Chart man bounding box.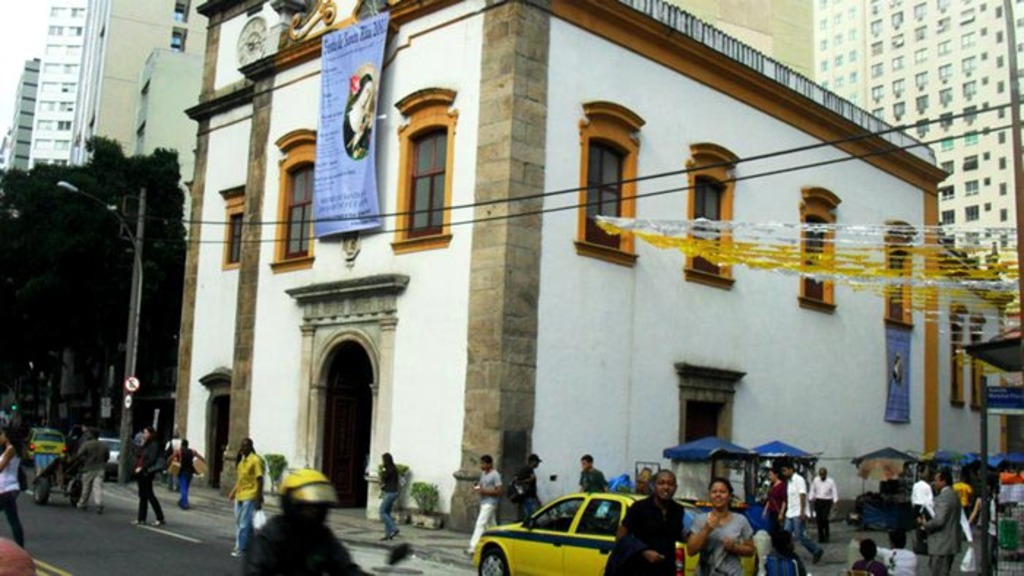
Charted: {"x1": 230, "y1": 436, "x2": 262, "y2": 556}.
